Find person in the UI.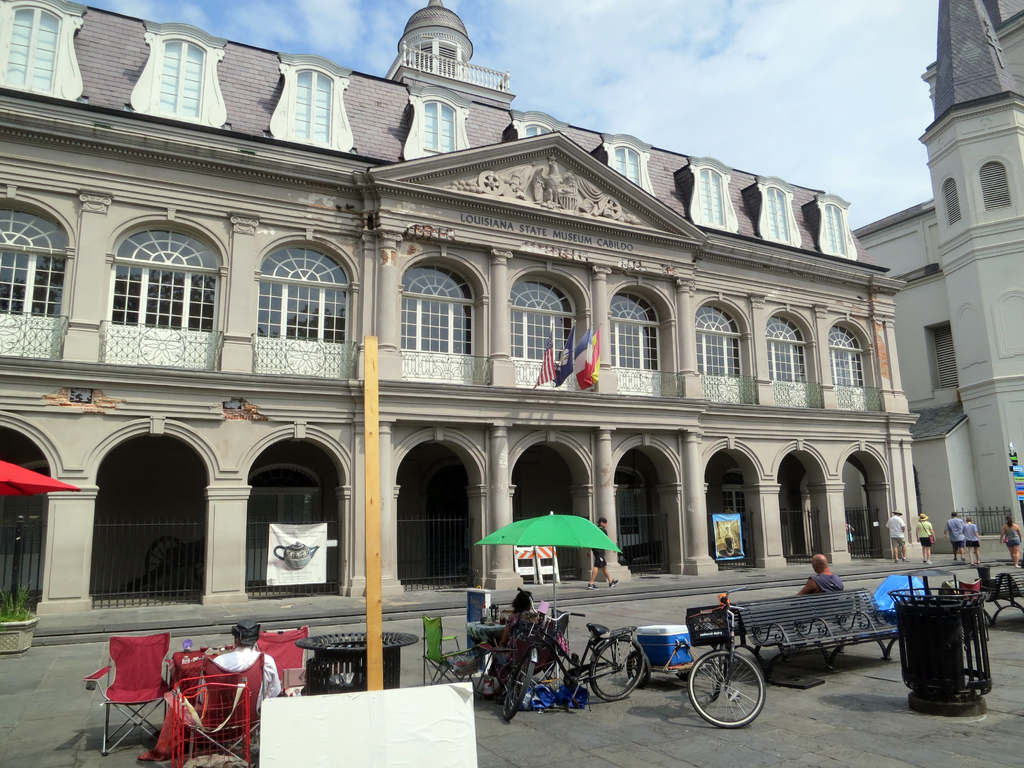
UI element at 794:557:844:600.
